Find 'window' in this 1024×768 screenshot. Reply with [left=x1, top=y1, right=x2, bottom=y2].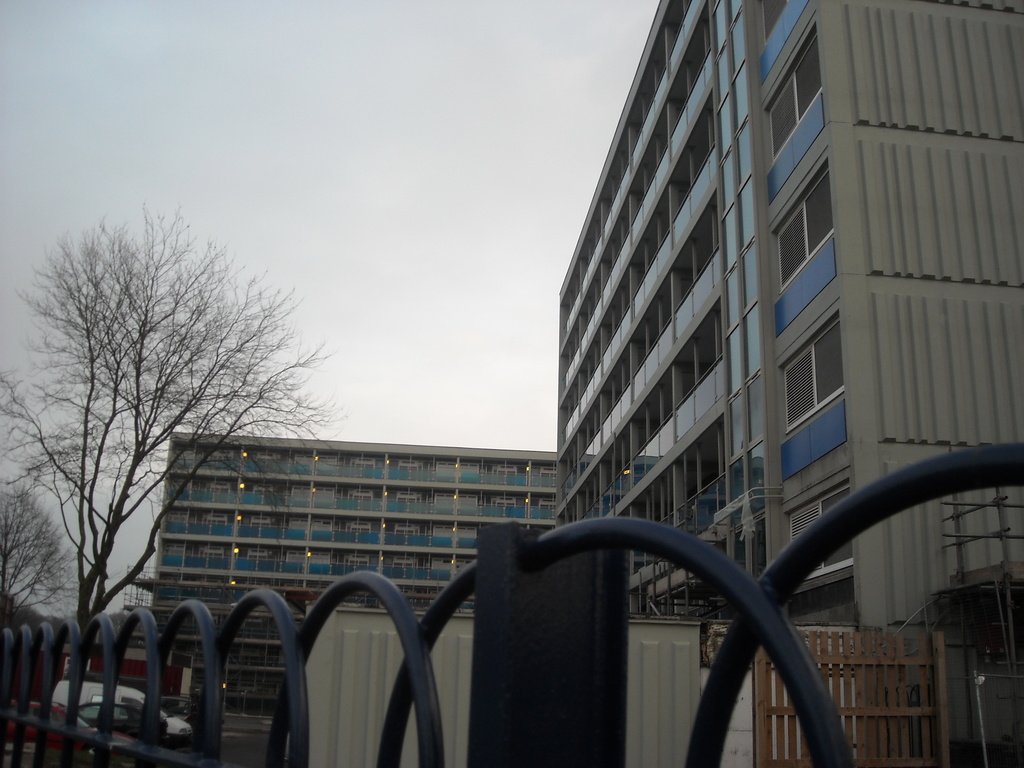
[left=731, top=0, right=740, bottom=13].
